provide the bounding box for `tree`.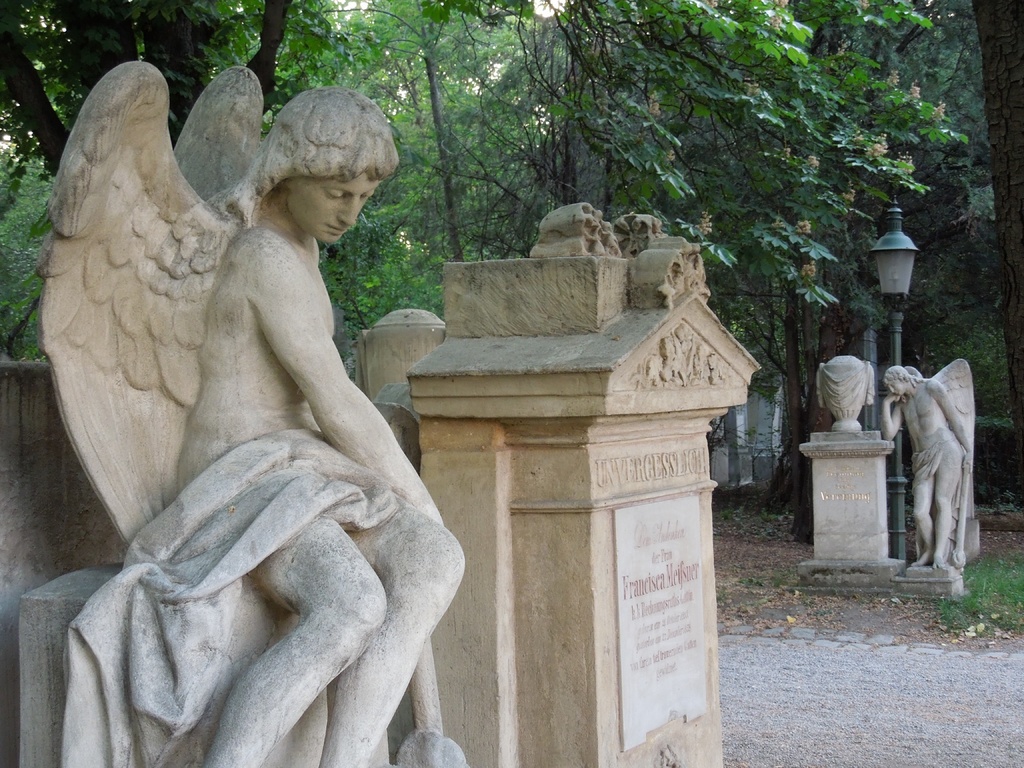
pyautogui.locateOnScreen(973, 0, 1023, 436).
